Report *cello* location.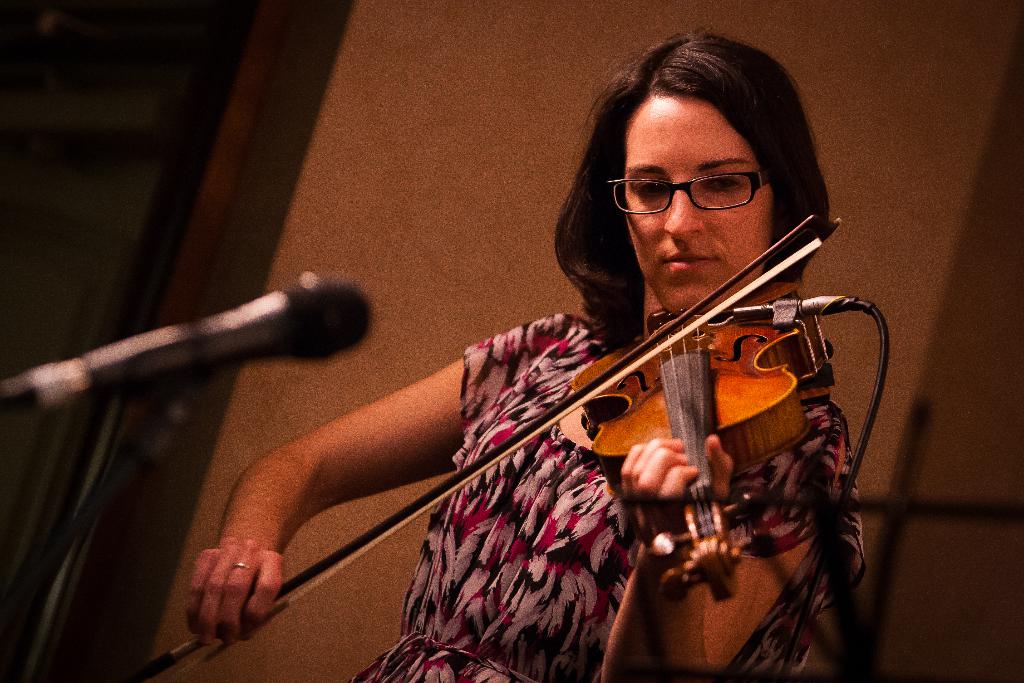
Report: [132,220,893,682].
